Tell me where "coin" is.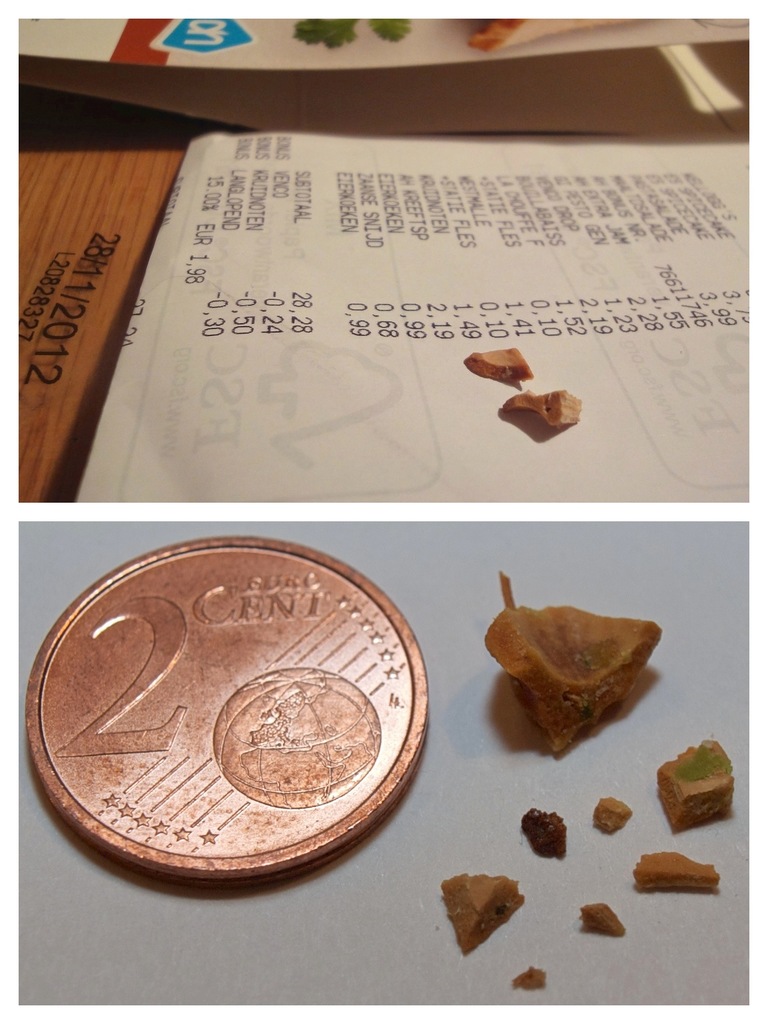
"coin" is at <box>17,539,442,878</box>.
